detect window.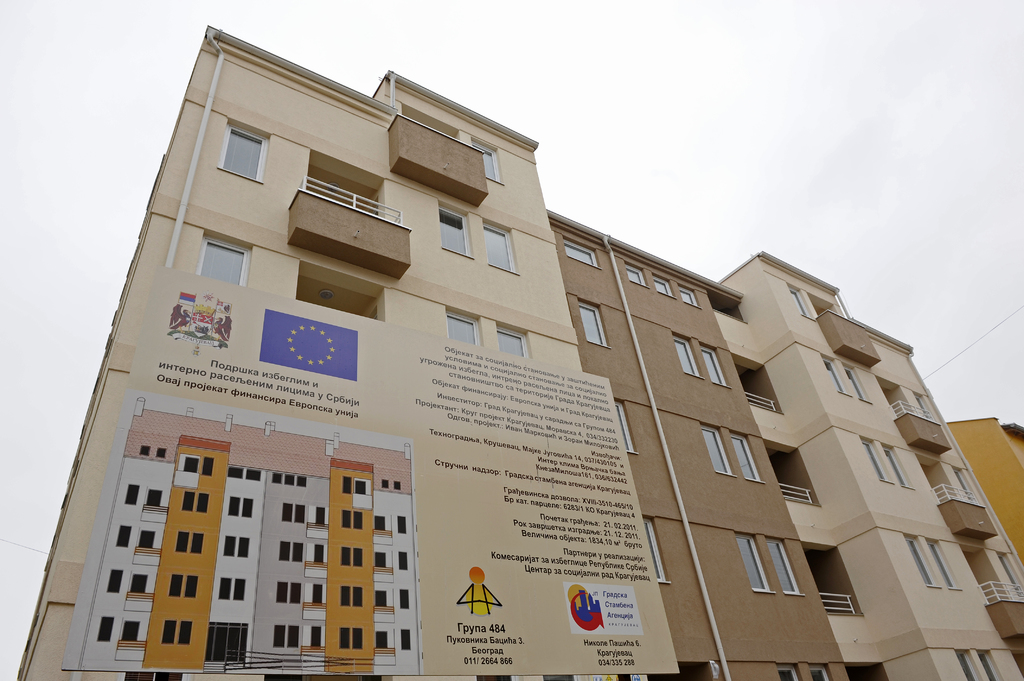
Detected at [x1=862, y1=441, x2=885, y2=479].
